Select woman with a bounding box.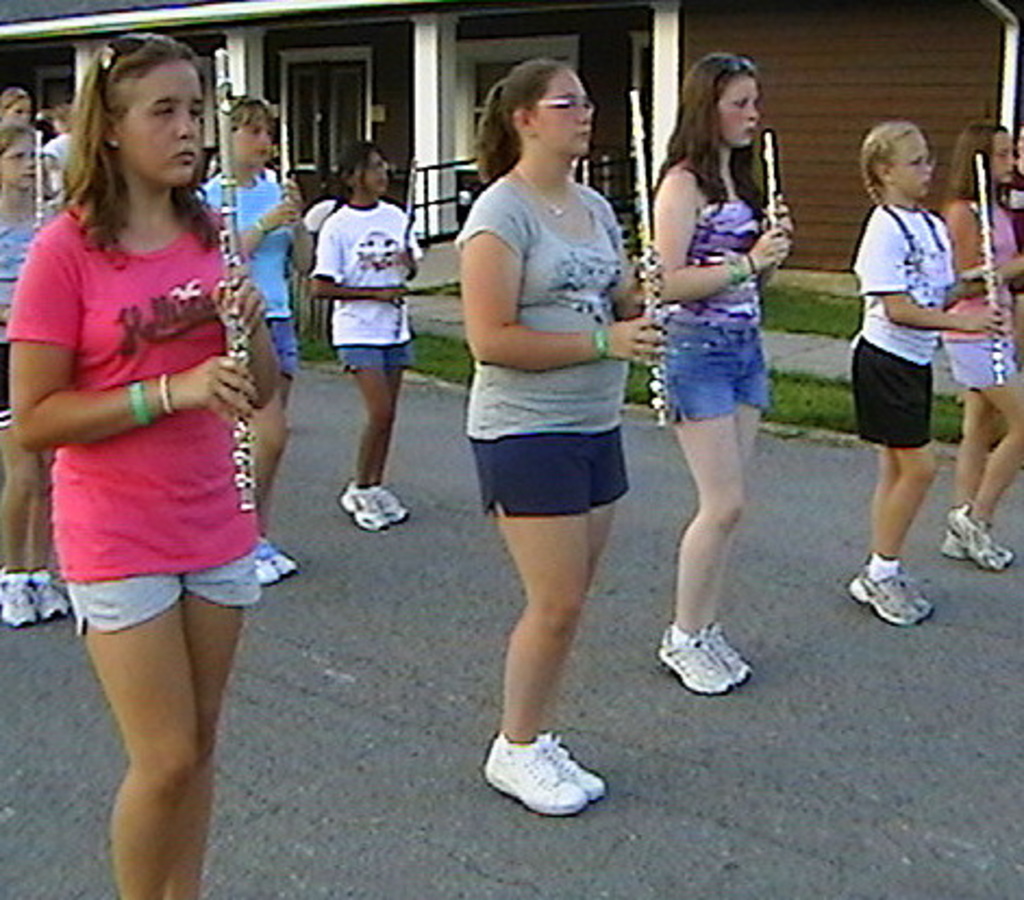
(x1=420, y1=59, x2=670, y2=743).
